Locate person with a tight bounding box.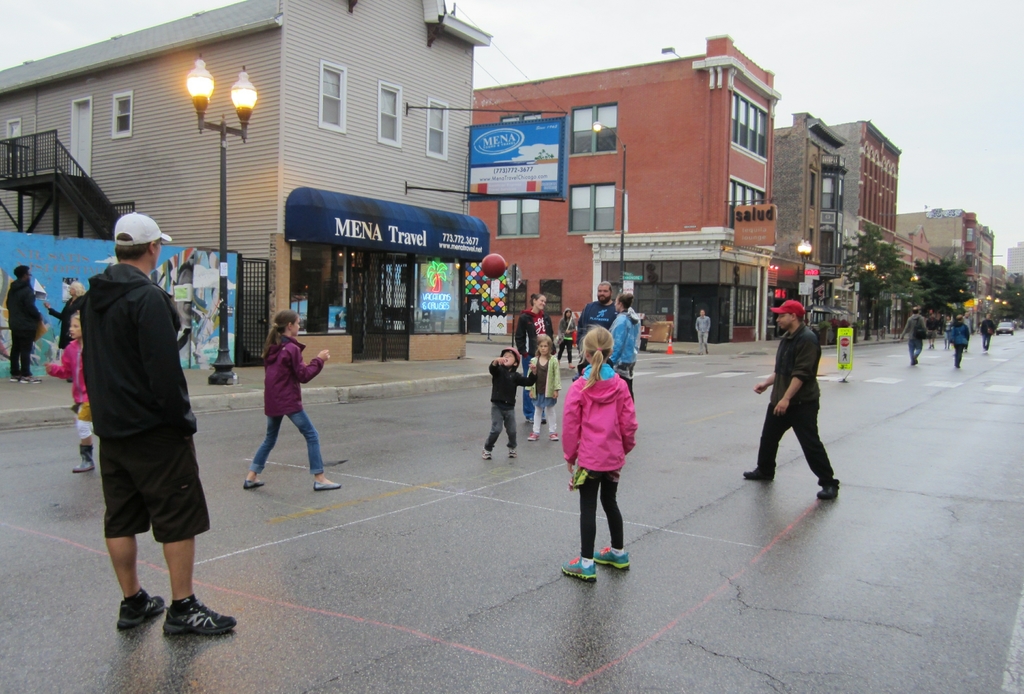
<box>895,305,930,364</box>.
